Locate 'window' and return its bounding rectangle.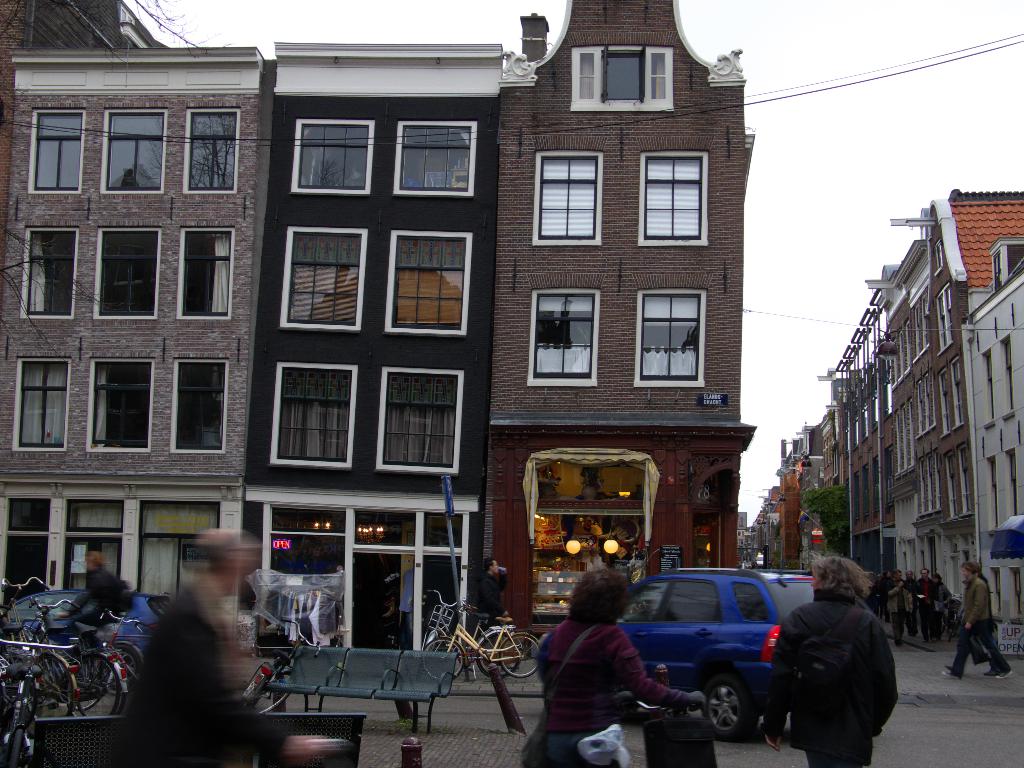
x1=518, y1=278, x2=605, y2=396.
